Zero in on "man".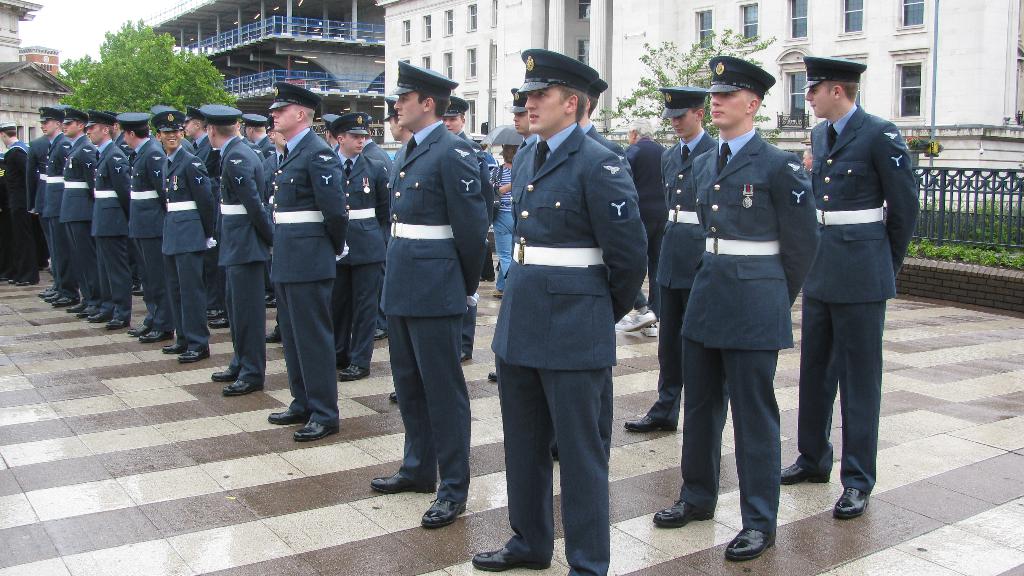
Zeroed in: 621,84,719,433.
